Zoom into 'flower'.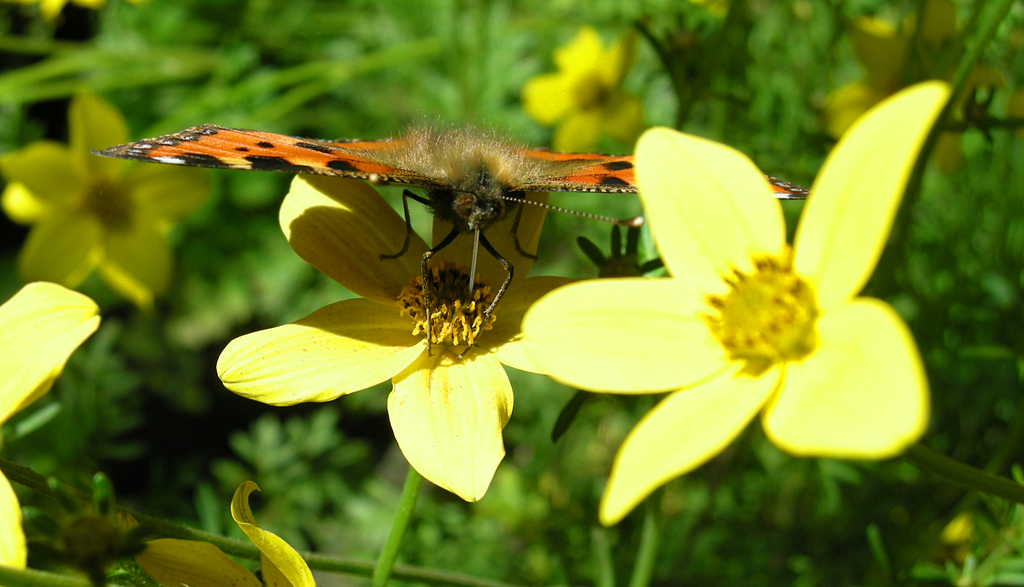
Zoom target: x1=539, y1=105, x2=925, y2=510.
